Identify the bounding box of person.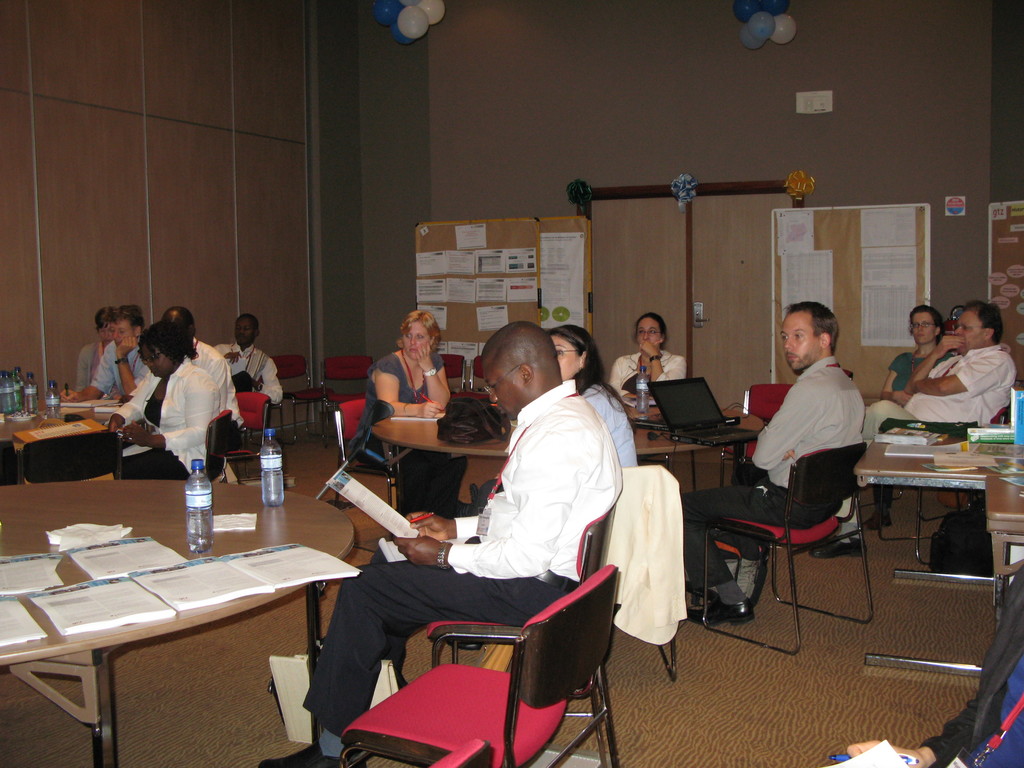
BBox(55, 304, 149, 403).
